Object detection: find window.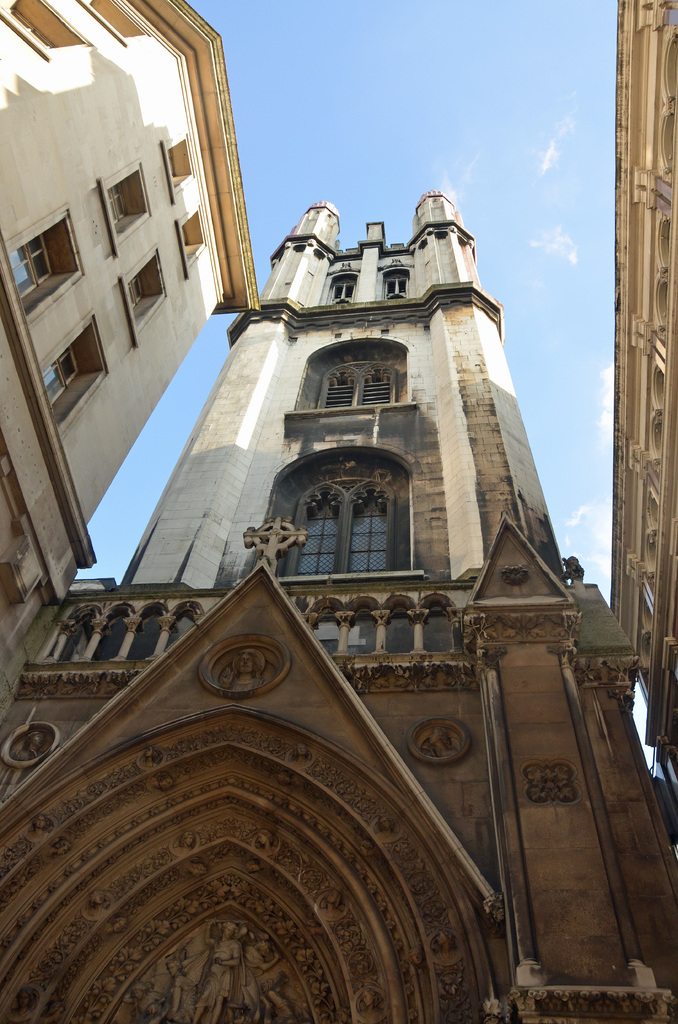
region(0, 195, 101, 340).
